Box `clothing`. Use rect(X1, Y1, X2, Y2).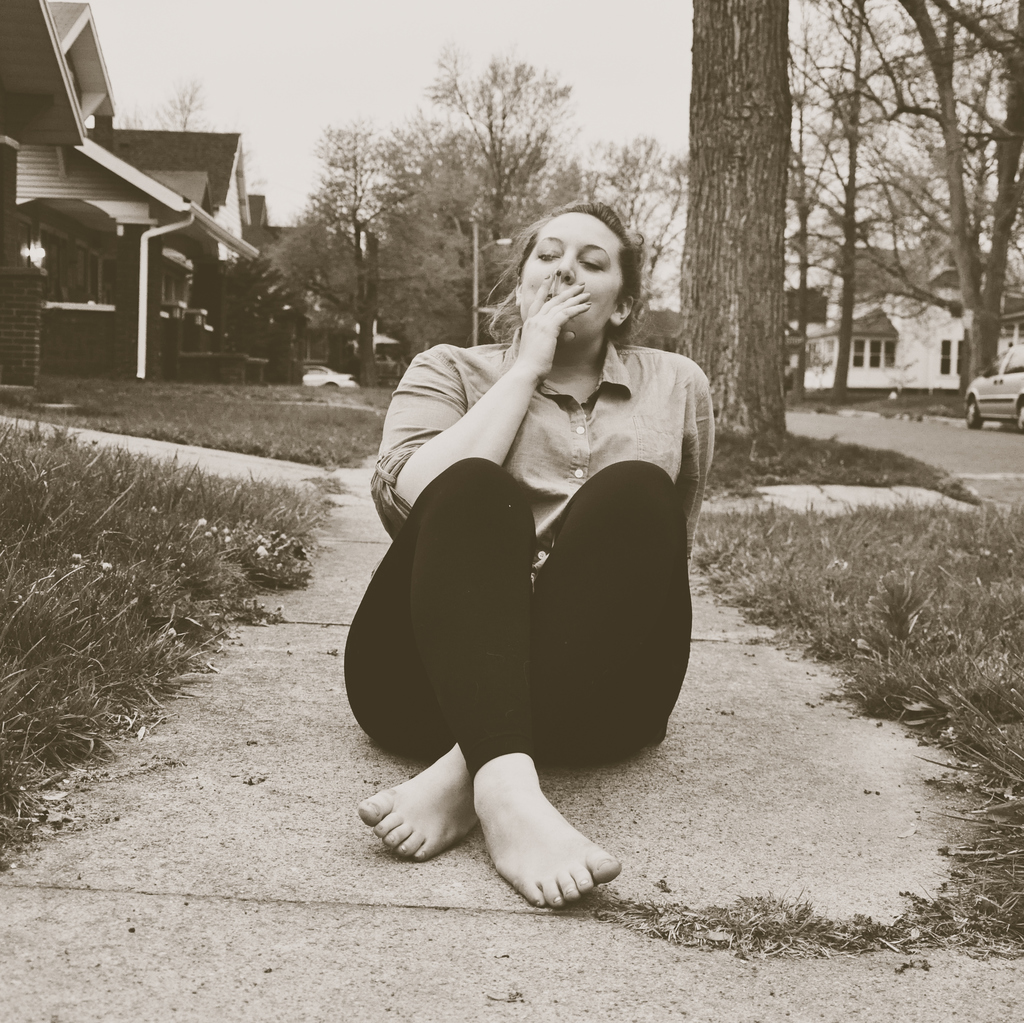
rect(361, 278, 708, 818).
